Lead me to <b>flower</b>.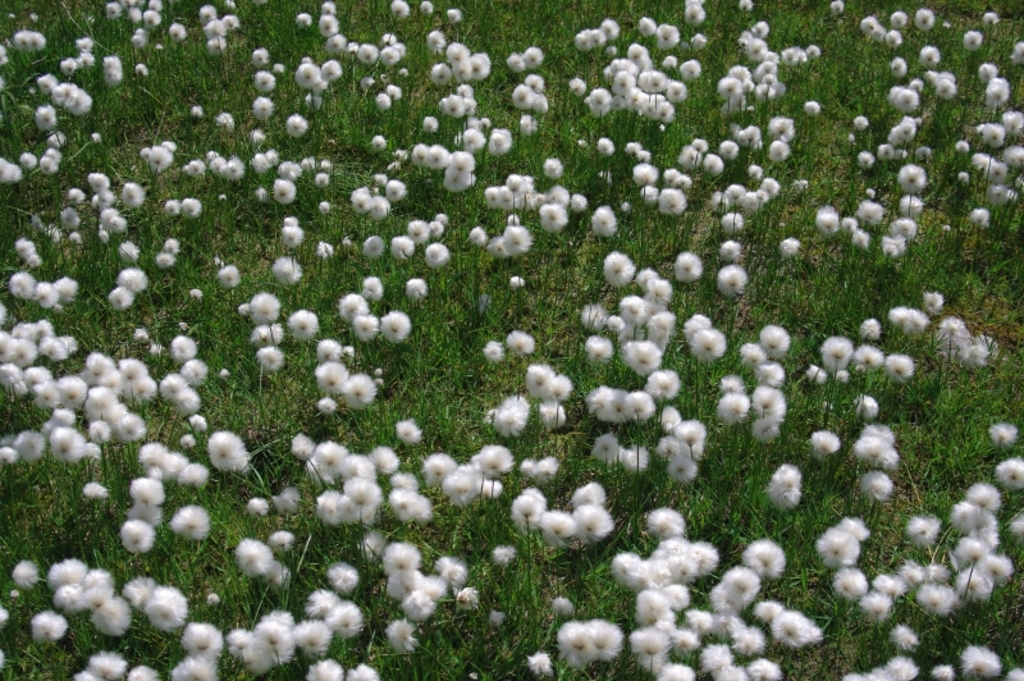
Lead to rect(814, 1, 1023, 243).
